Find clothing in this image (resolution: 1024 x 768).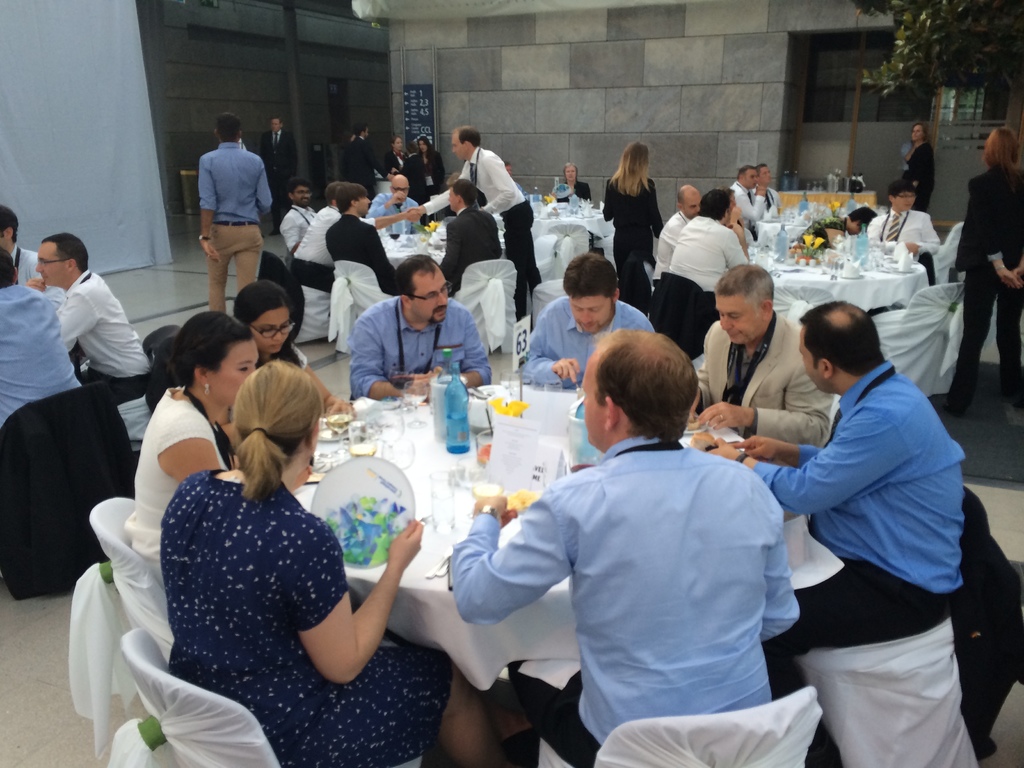
BBox(760, 194, 774, 220).
